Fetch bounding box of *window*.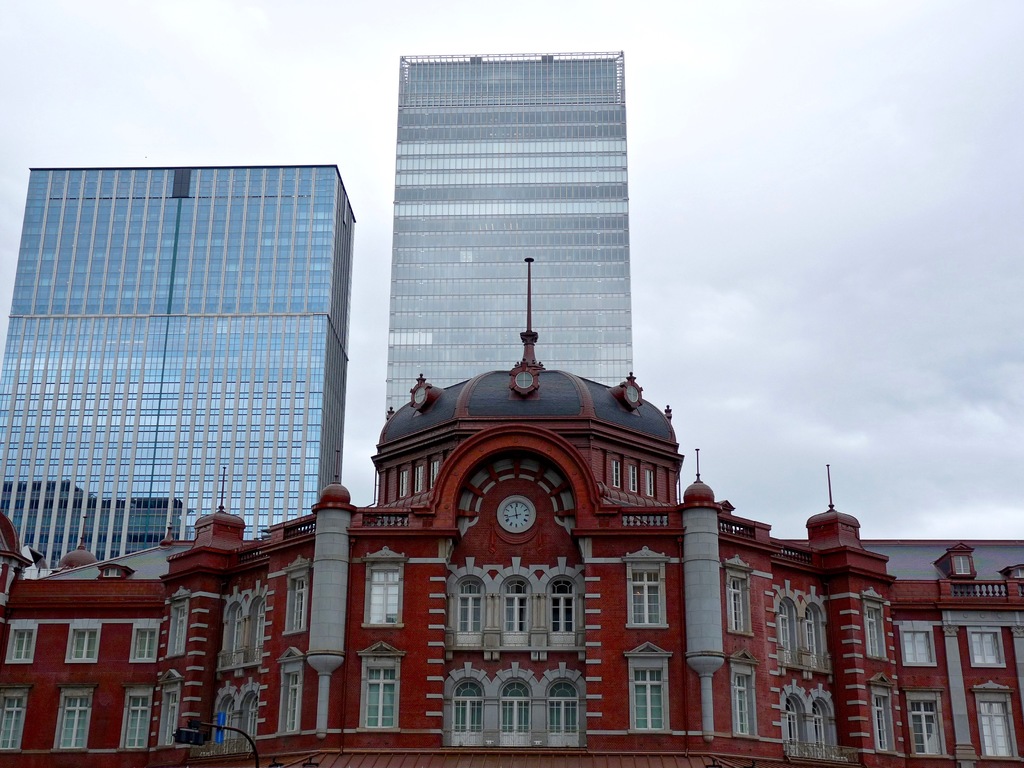
Bbox: [53, 685, 99, 745].
